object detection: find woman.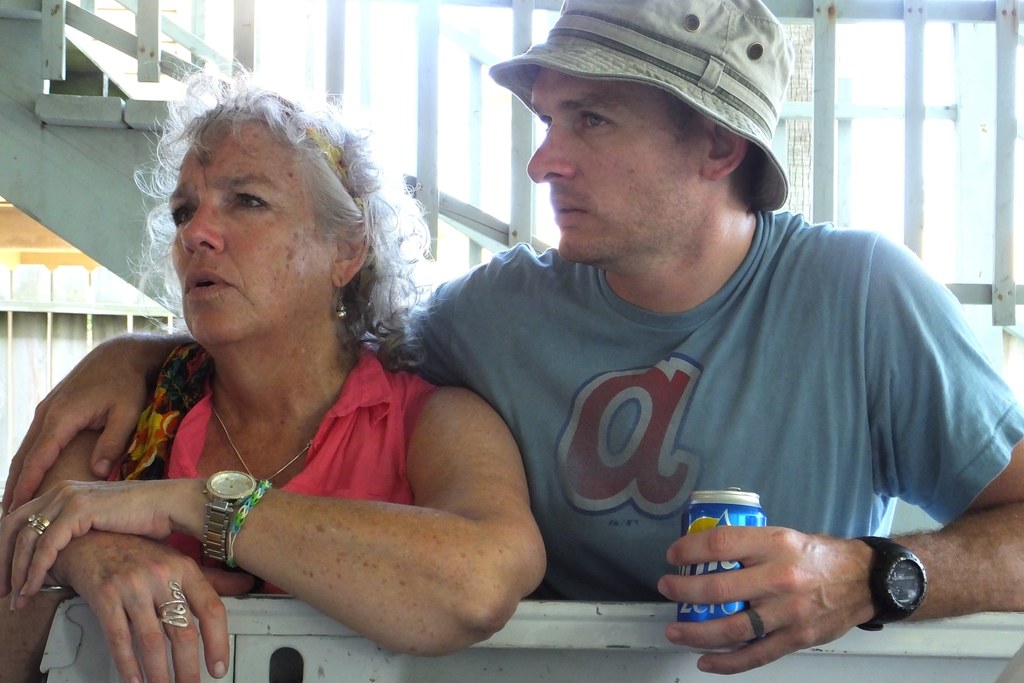
<bbox>45, 100, 605, 667</bbox>.
